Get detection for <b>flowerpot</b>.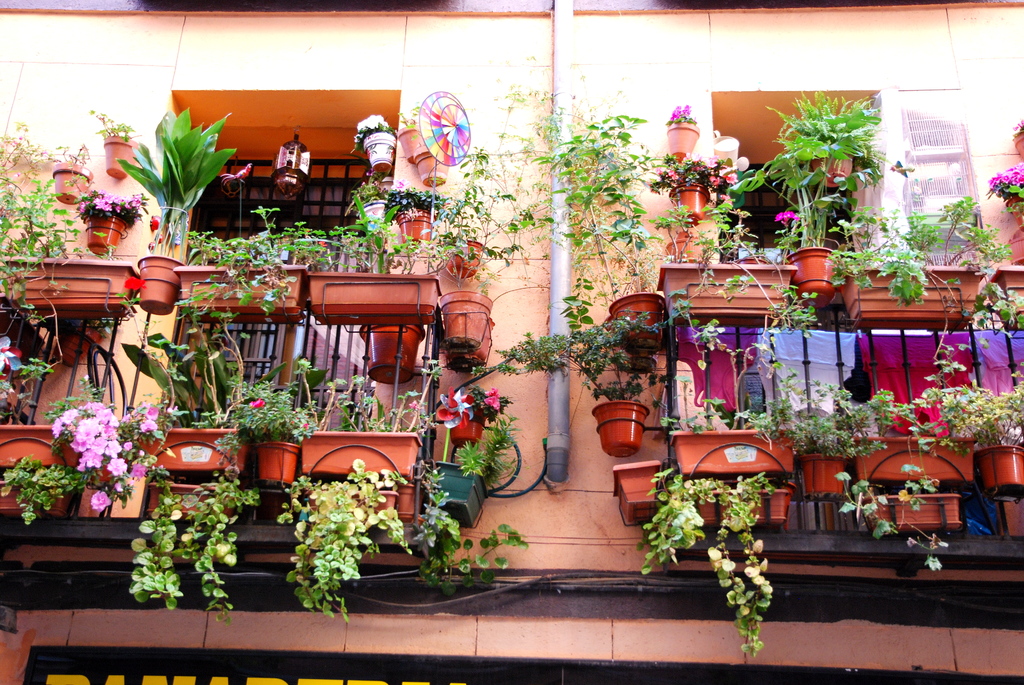
Detection: <bbox>605, 286, 666, 354</bbox>.
